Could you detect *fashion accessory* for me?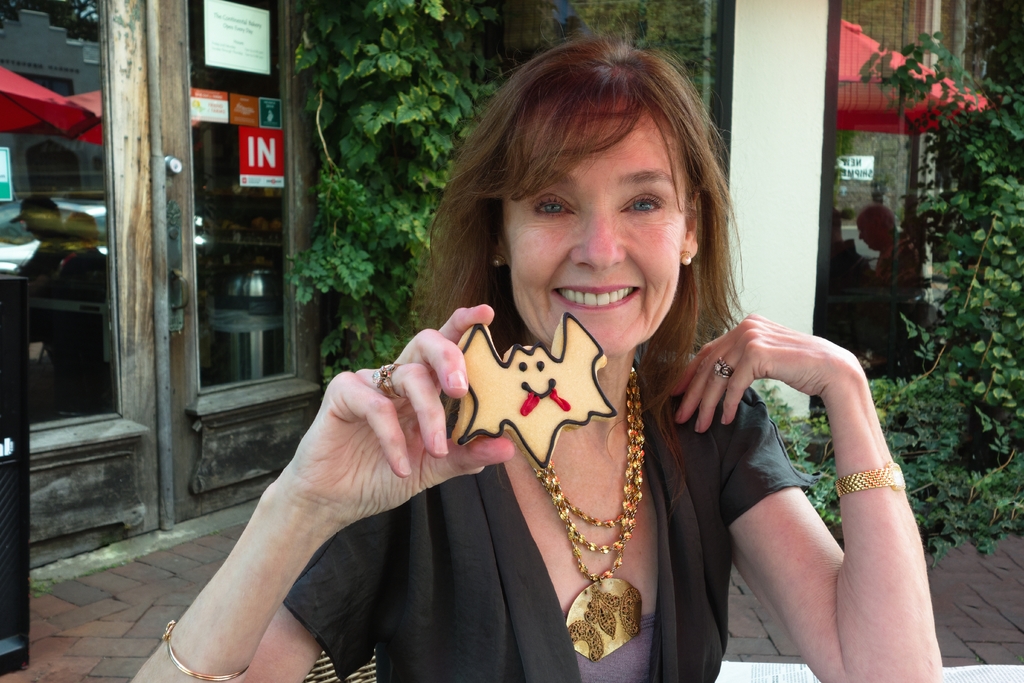
Detection result: {"x1": 491, "y1": 258, "x2": 509, "y2": 270}.
